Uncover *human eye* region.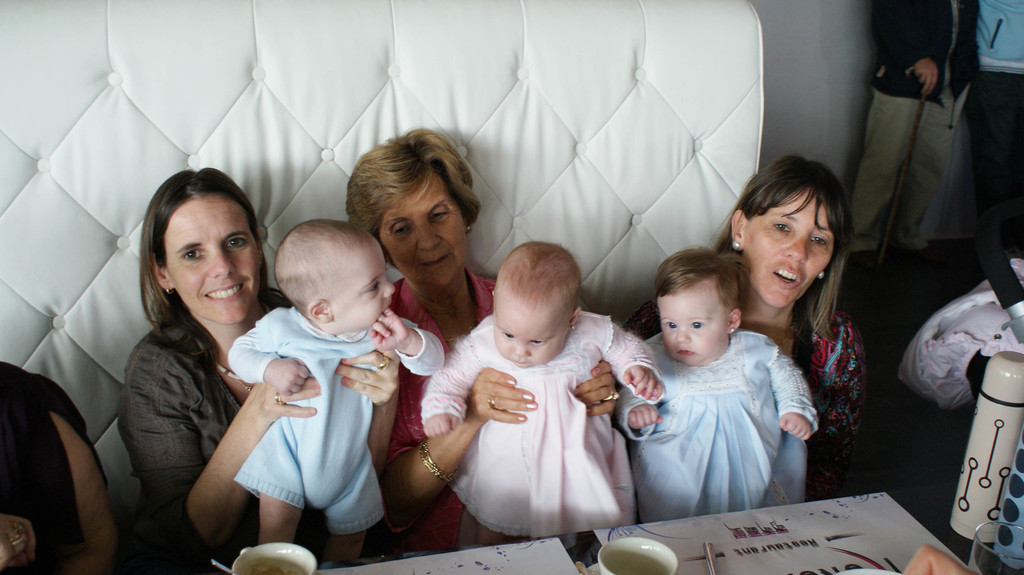
Uncovered: <bbox>687, 319, 705, 331</bbox>.
